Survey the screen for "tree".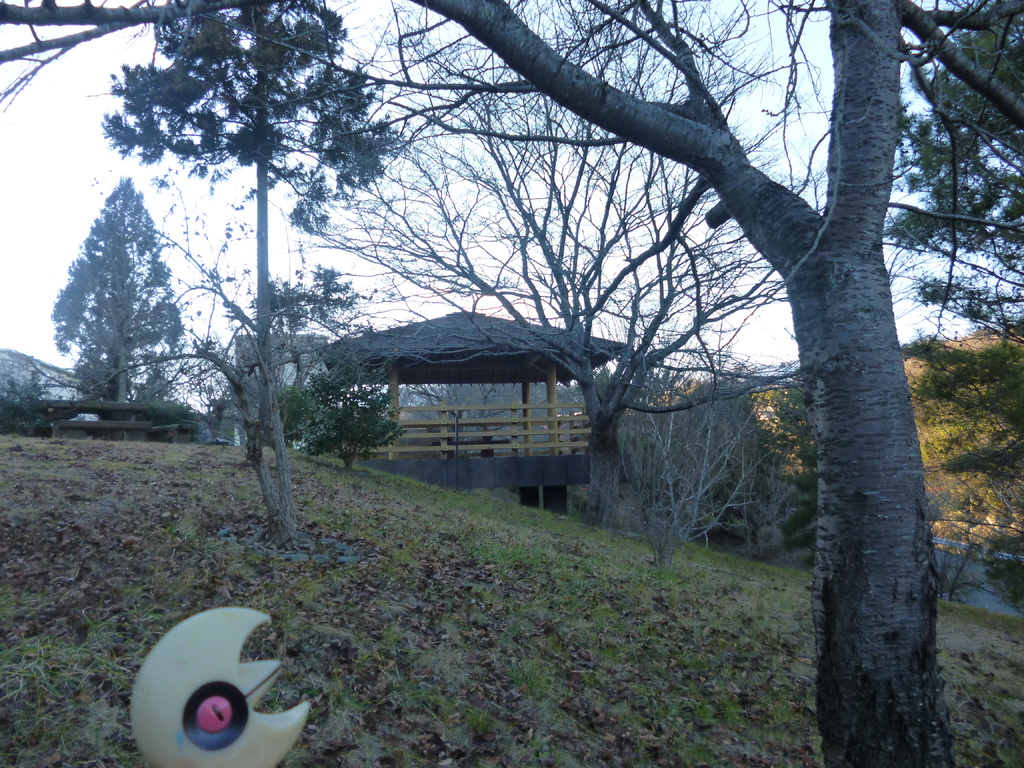
Survey found: 170 0 376 557.
